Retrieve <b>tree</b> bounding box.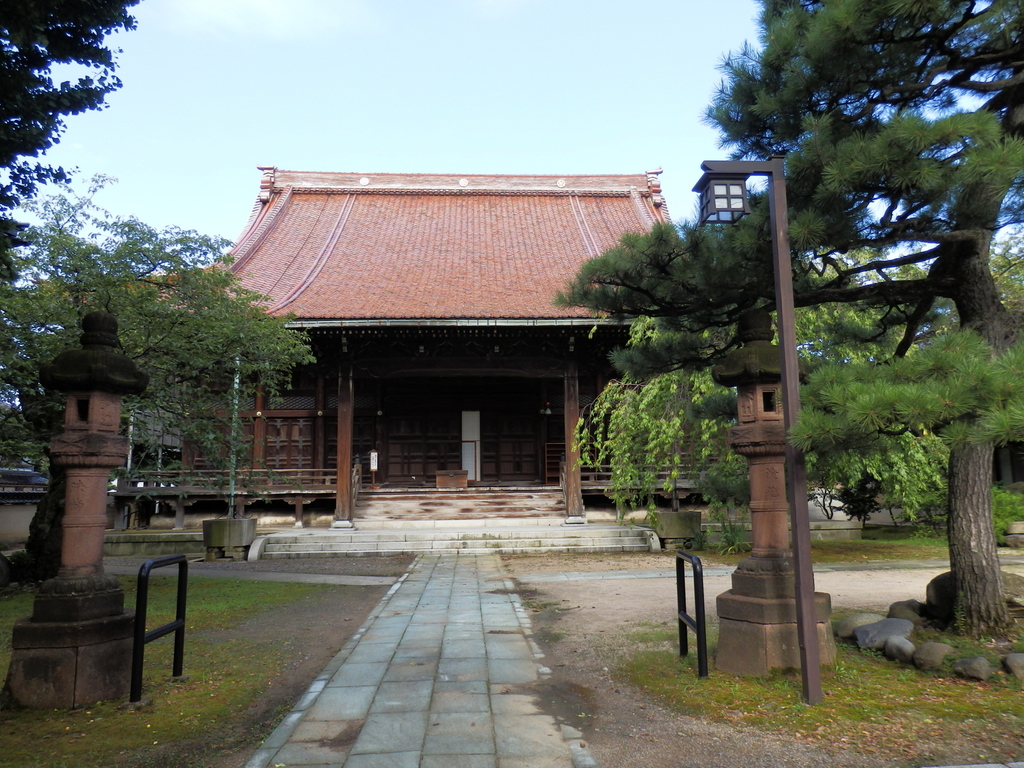
Bounding box: {"left": 0, "top": 0, "right": 139, "bottom": 208}.
